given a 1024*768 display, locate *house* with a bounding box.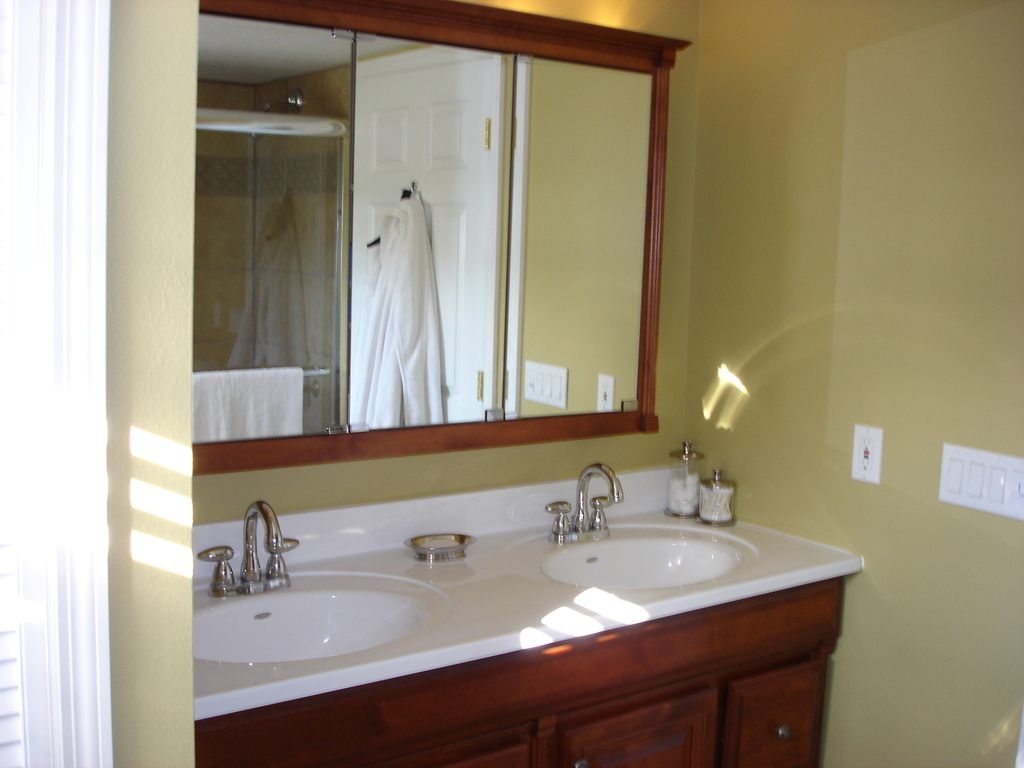
Located: pyautogui.locateOnScreen(0, 0, 1023, 767).
